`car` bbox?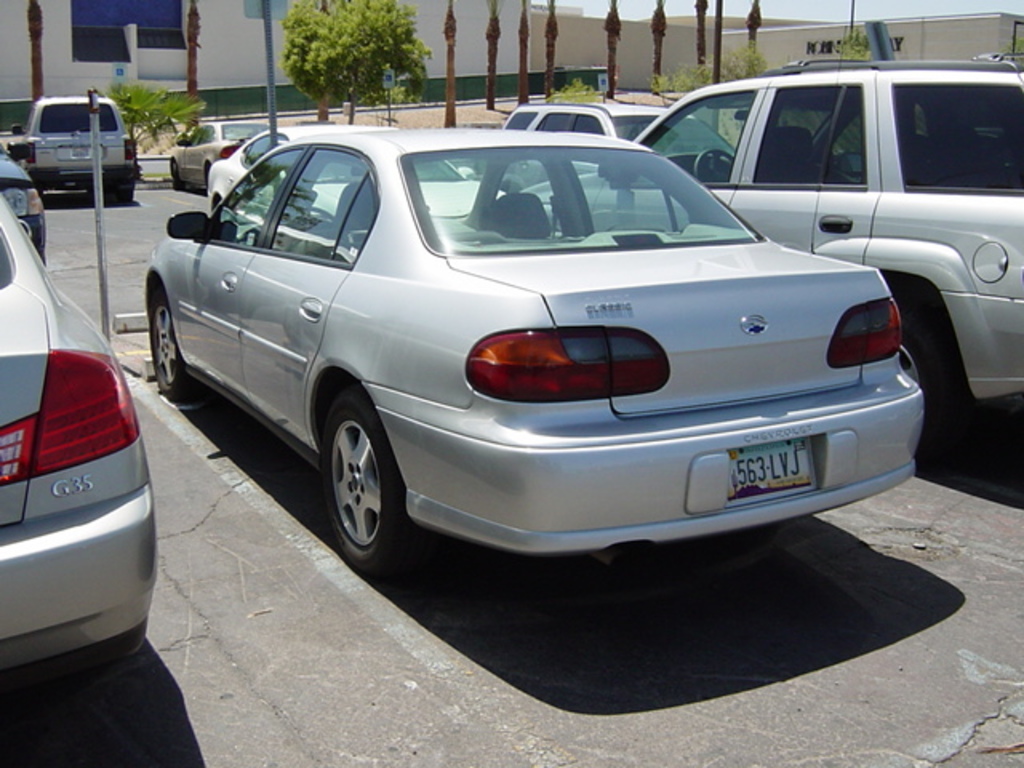
<box>11,96,142,200</box>
